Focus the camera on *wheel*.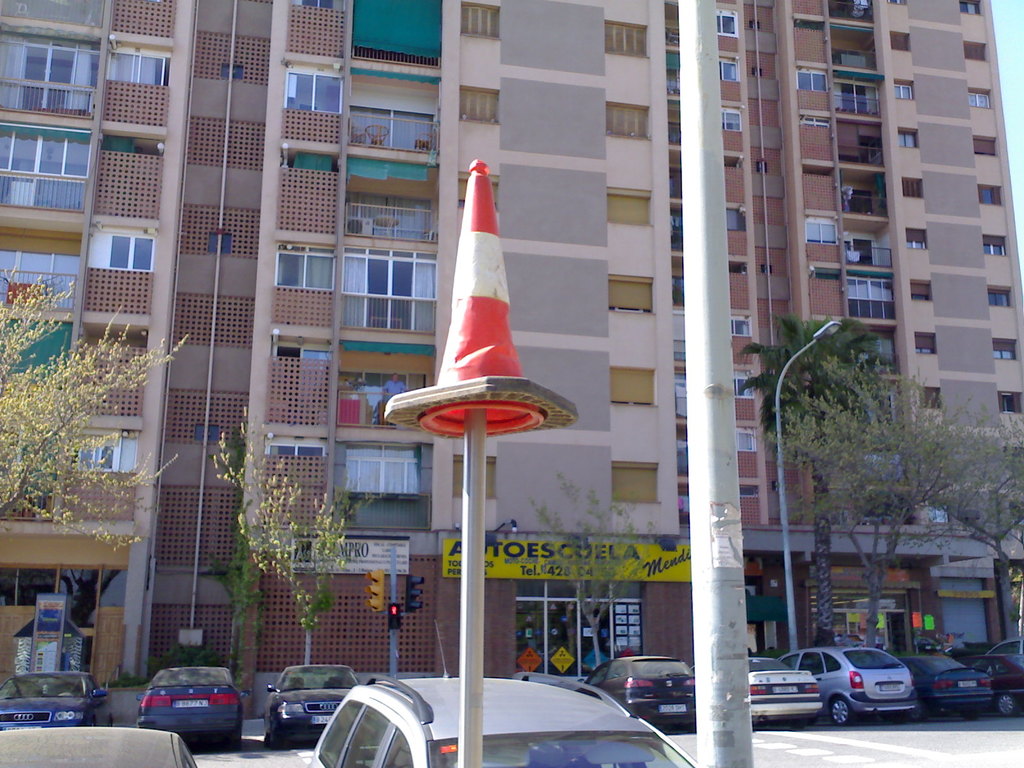
Focus region: pyautogui.locateOnScreen(961, 708, 980, 719).
